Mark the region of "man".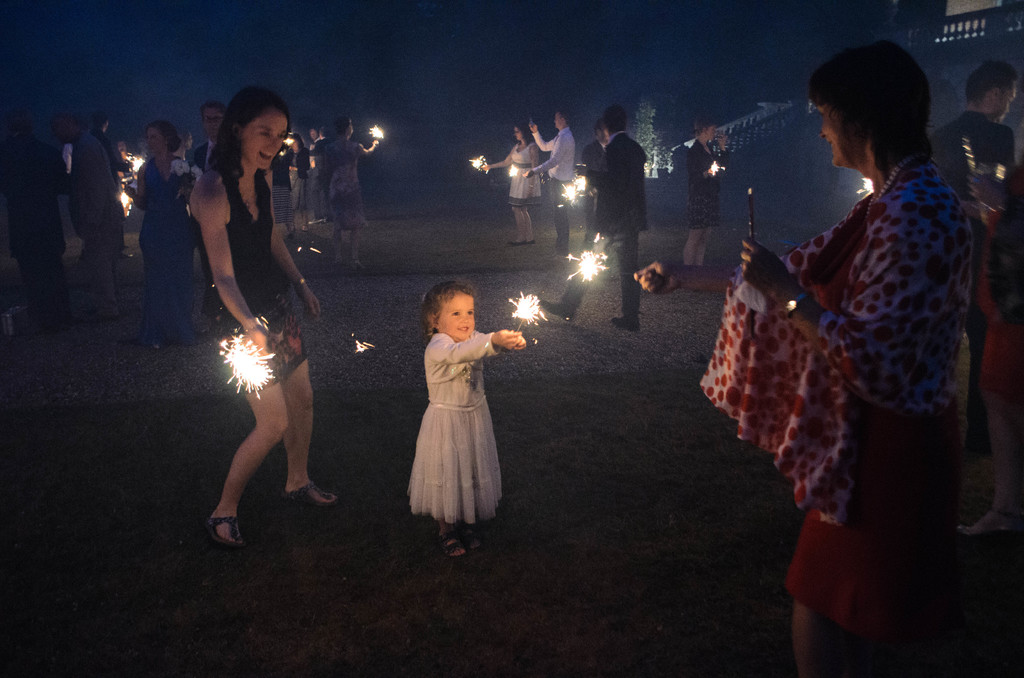
Region: x1=535, y1=108, x2=649, y2=335.
